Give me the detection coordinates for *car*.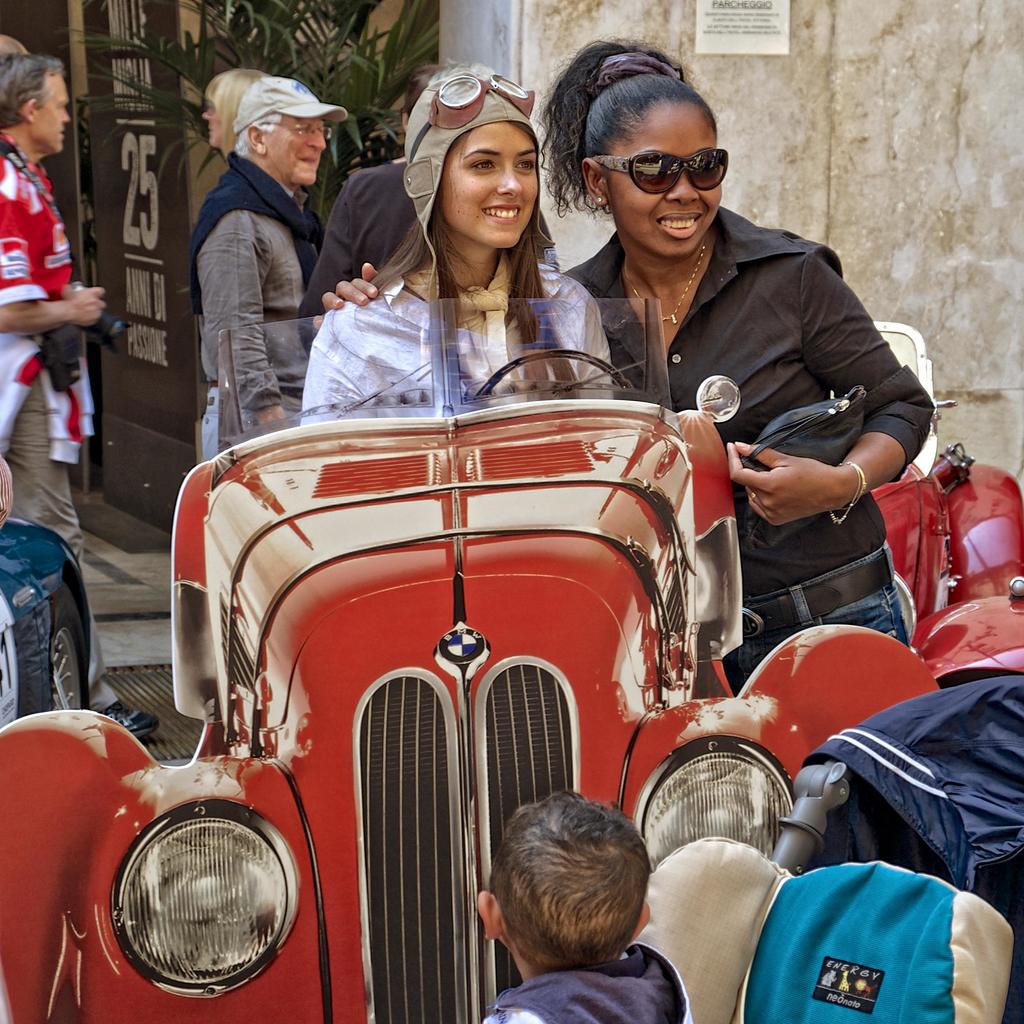
0:288:1023:1023.
